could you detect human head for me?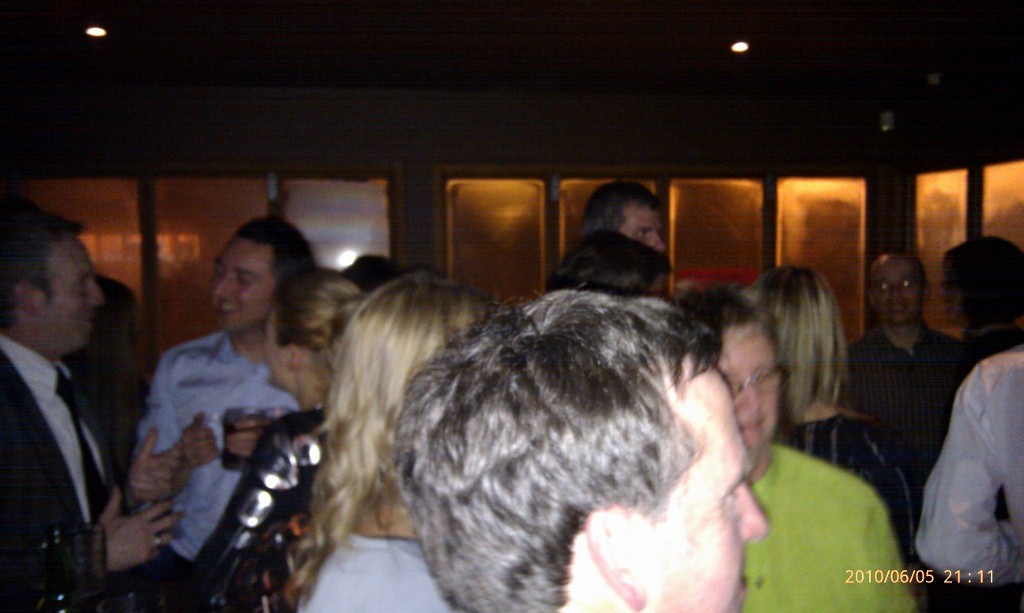
Detection result: <bbox>0, 209, 104, 358</bbox>.
